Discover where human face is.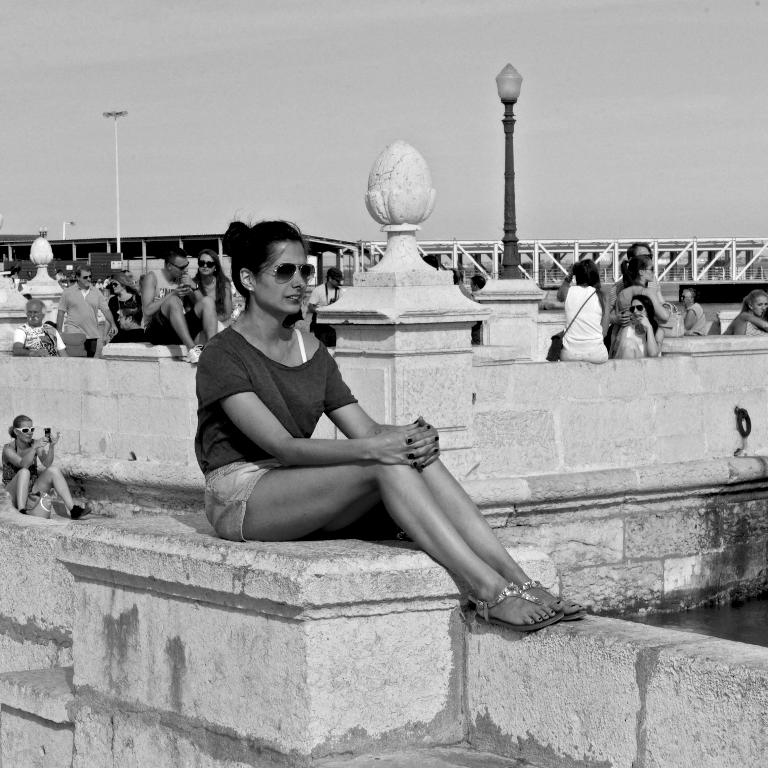
Discovered at [259, 240, 307, 316].
